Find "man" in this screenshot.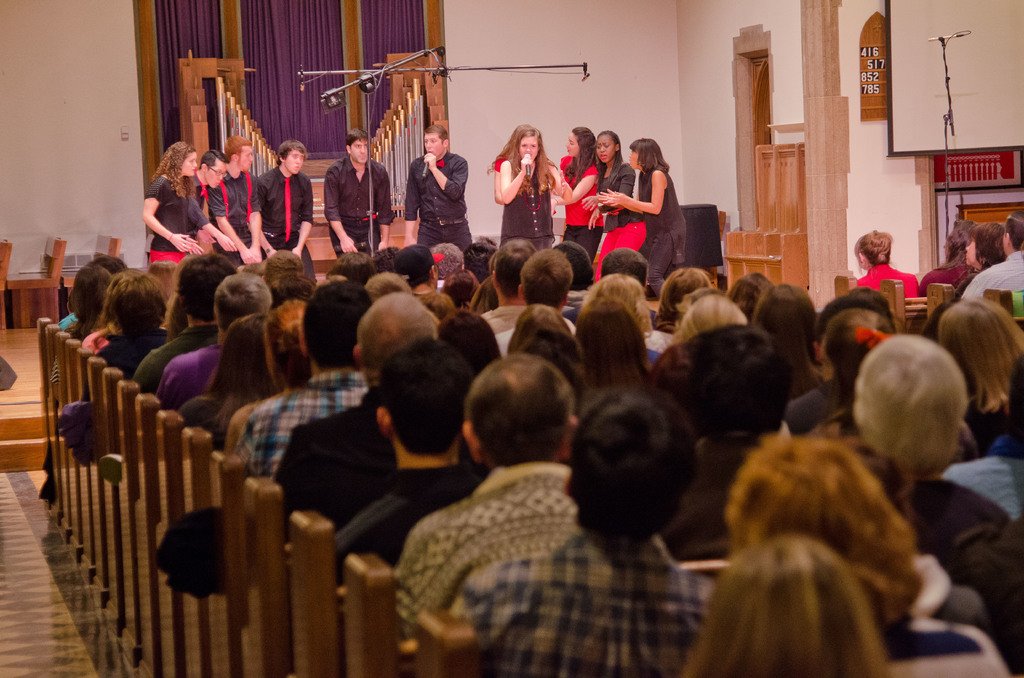
The bounding box for "man" is {"x1": 400, "y1": 123, "x2": 472, "y2": 254}.
